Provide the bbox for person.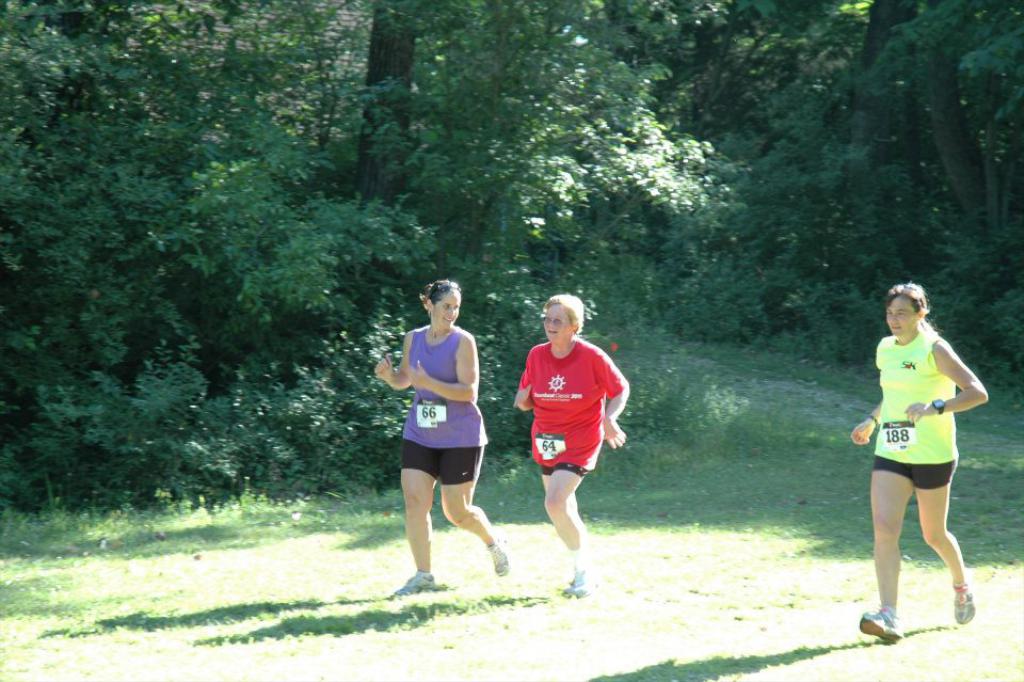
region(850, 283, 988, 643).
